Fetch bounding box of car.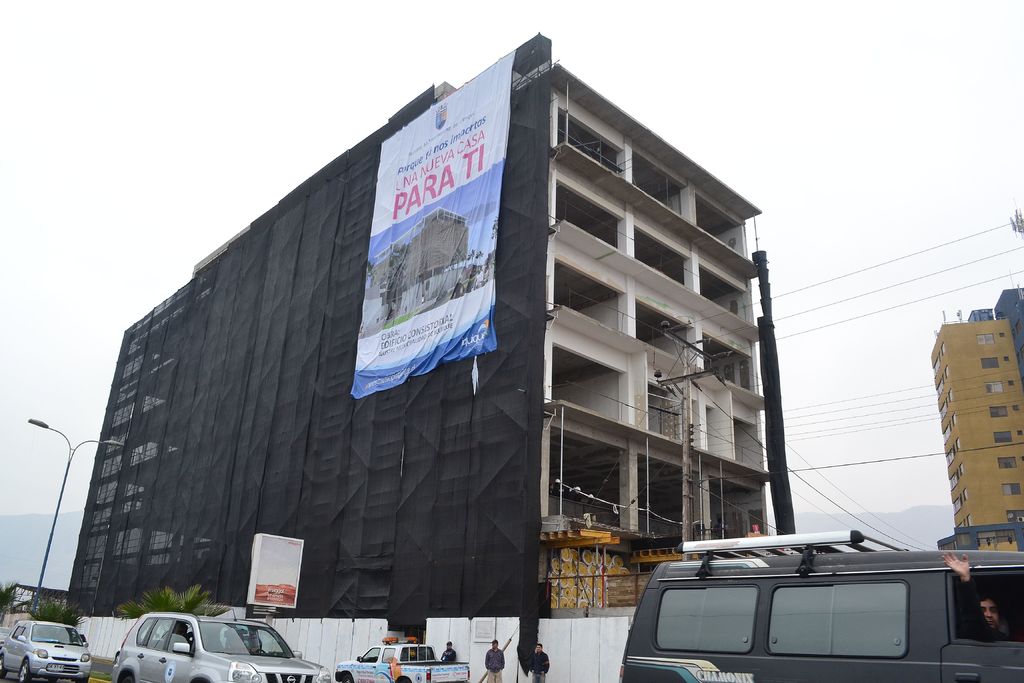
Bbox: (332,637,473,682).
